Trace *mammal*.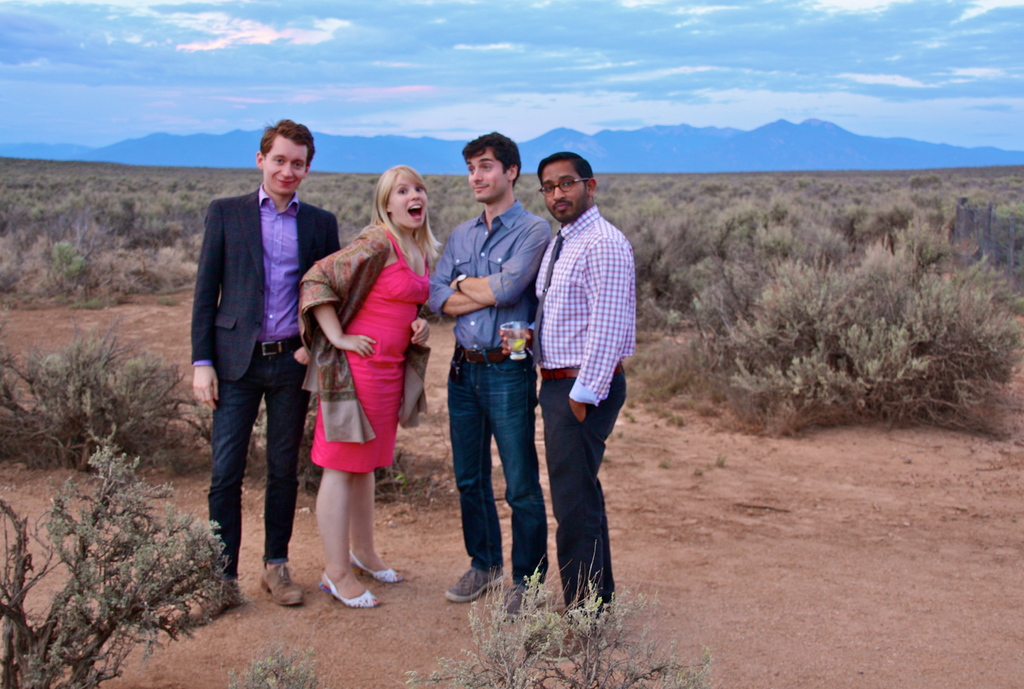
Traced to [428,127,555,618].
